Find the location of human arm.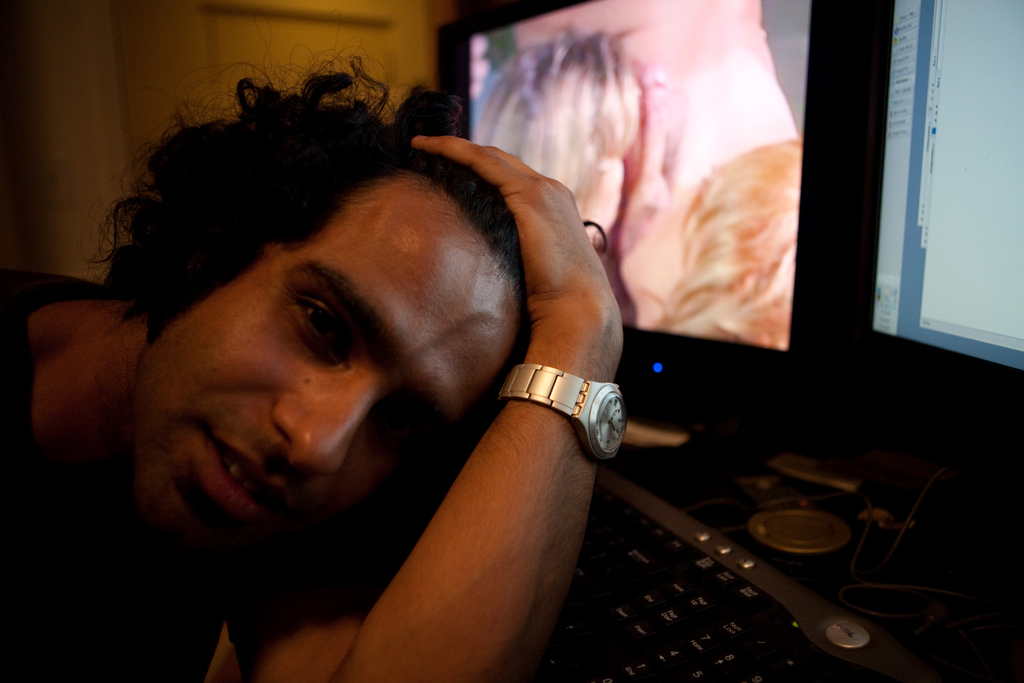
Location: 248:132:622:682.
